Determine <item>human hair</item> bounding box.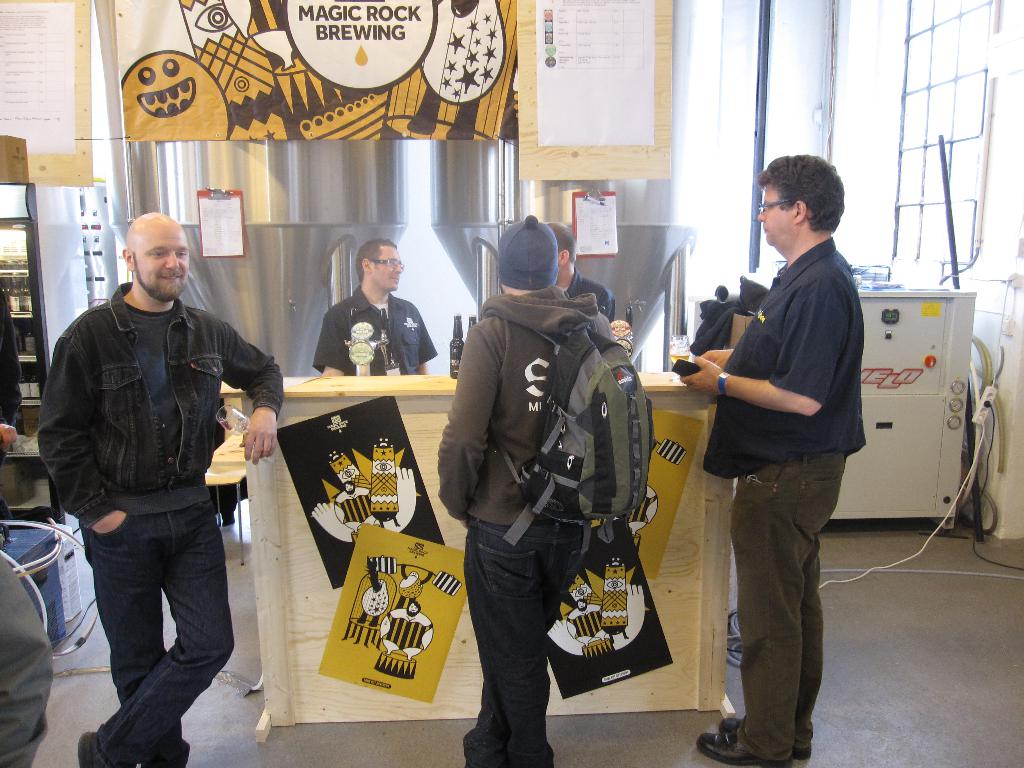
Determined: pyautogui.locateOnScreen(759, 154, 845, 232).
